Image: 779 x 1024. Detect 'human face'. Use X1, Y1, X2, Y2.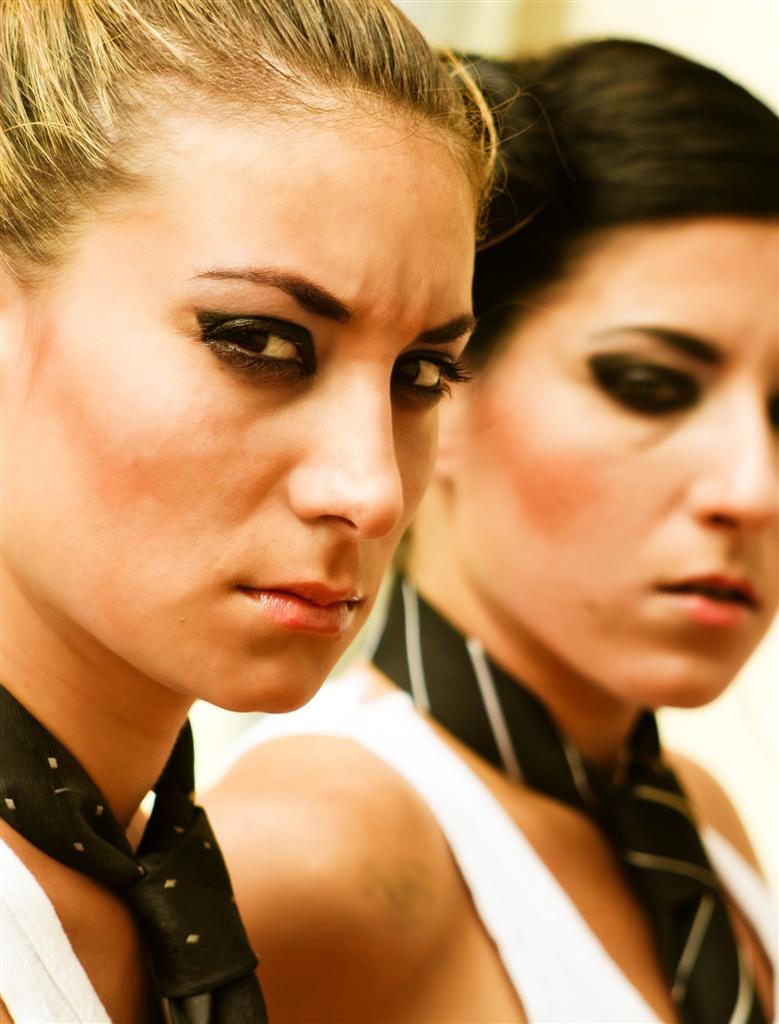
0, 89, 479, 703.
